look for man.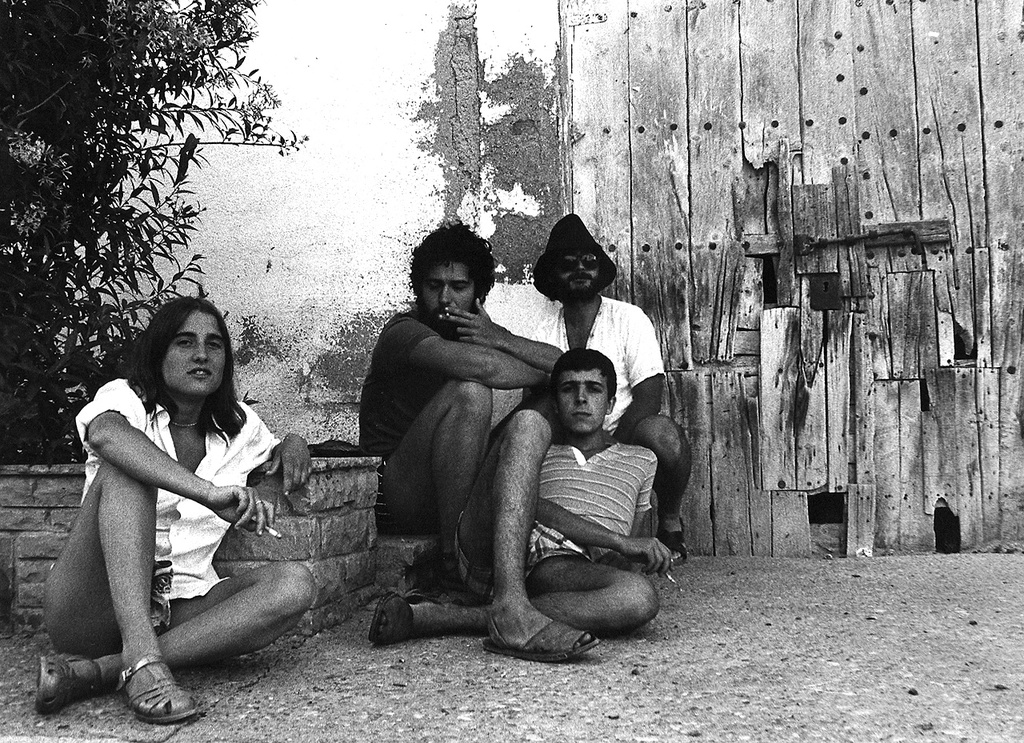
Found: (36, 297, 312, 729).
